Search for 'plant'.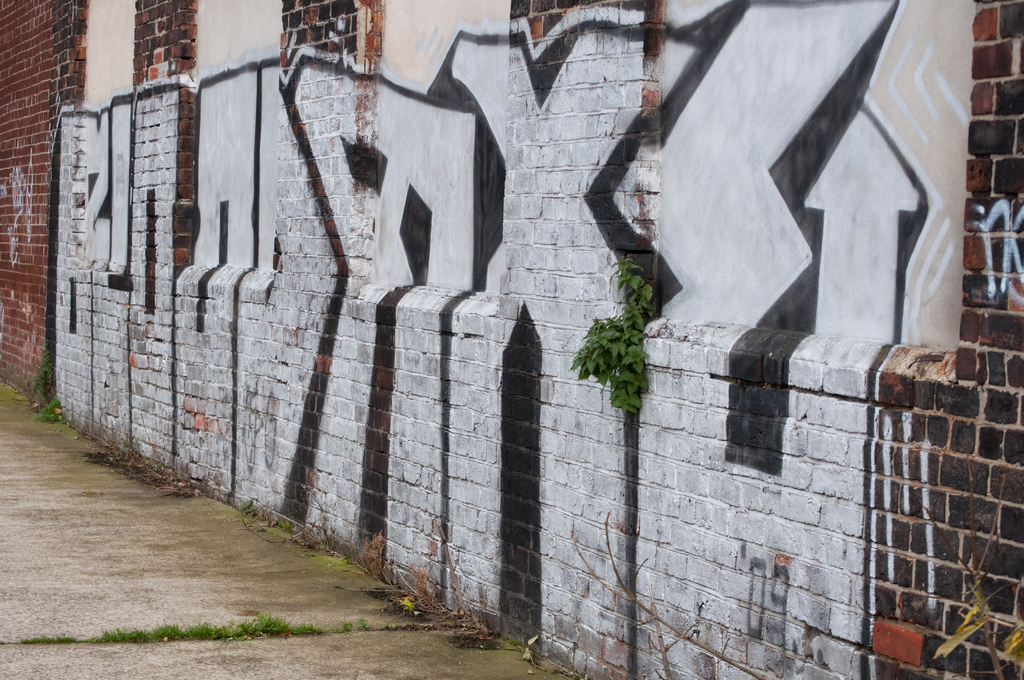
Found at rect(391, 487, 447, 617).
